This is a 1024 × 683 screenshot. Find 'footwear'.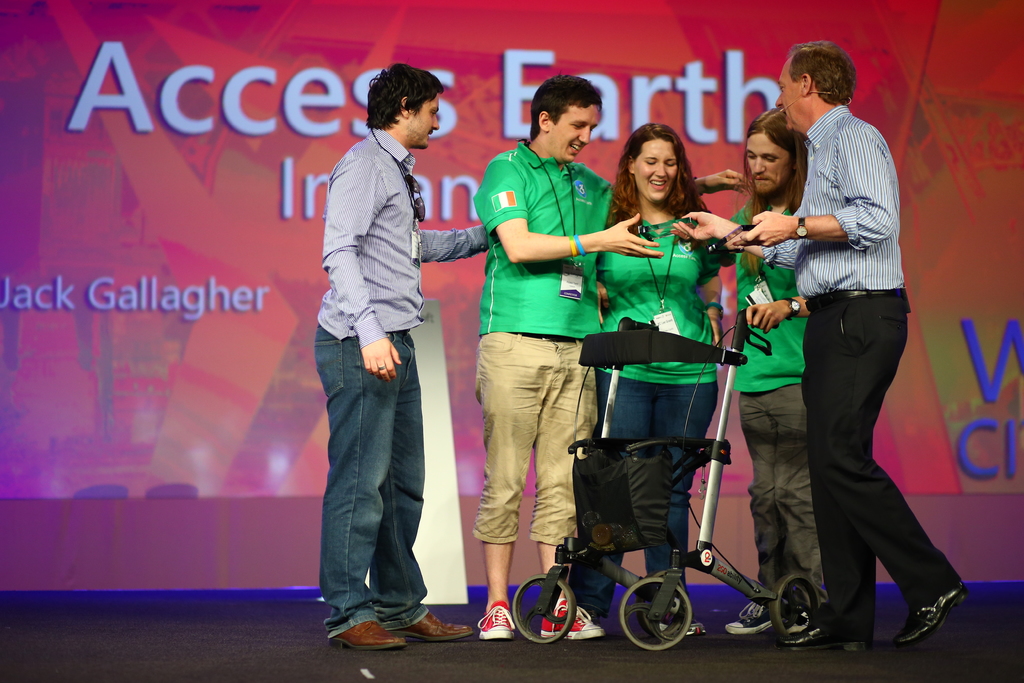
Bounding box: {"x1": 775, "y1": 621, "x2": 875, "y2": 652}.
